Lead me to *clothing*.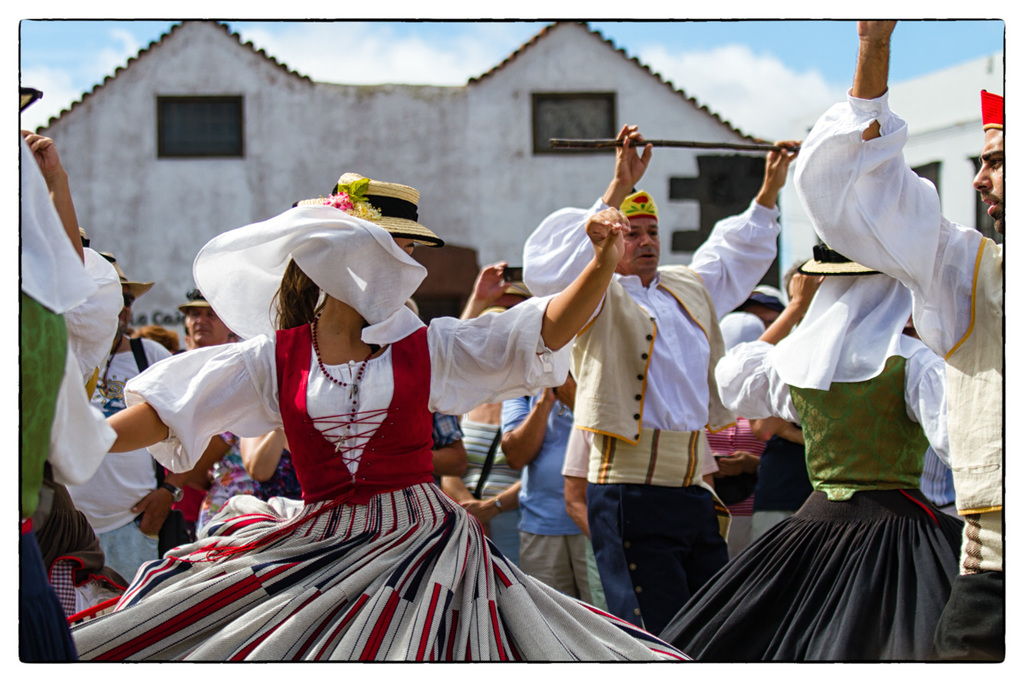
Lead to bbox=[519, 196, 779, 616].
